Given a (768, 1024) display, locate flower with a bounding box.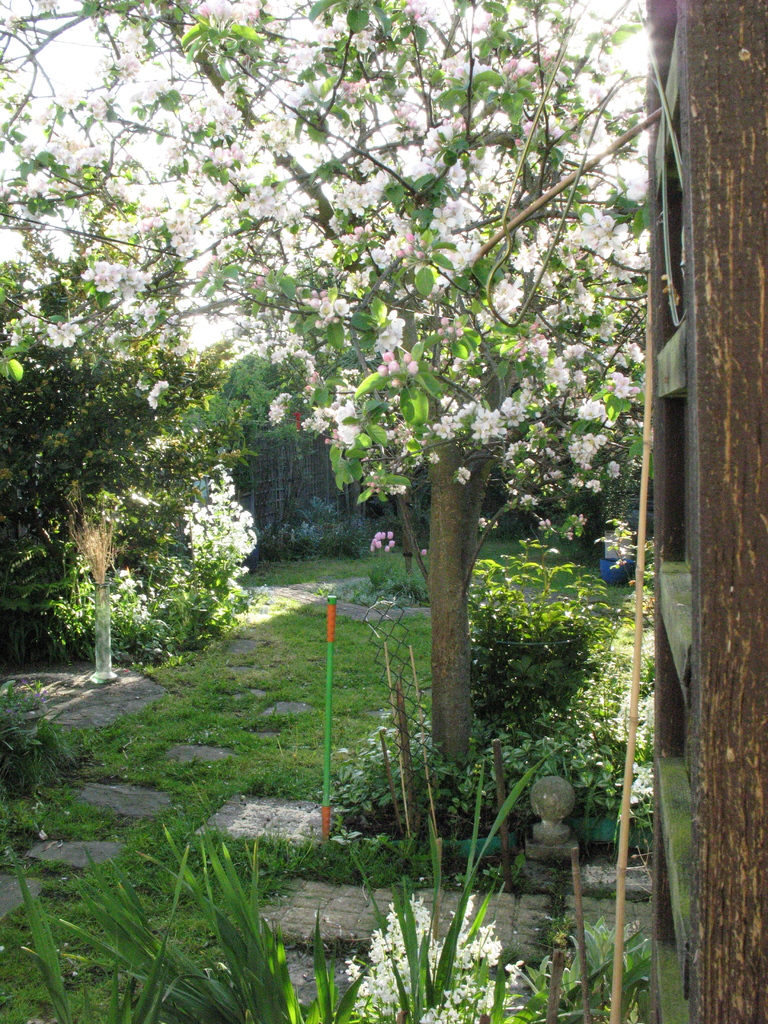
Located: <region>579, 403, 600, 420</region>.
